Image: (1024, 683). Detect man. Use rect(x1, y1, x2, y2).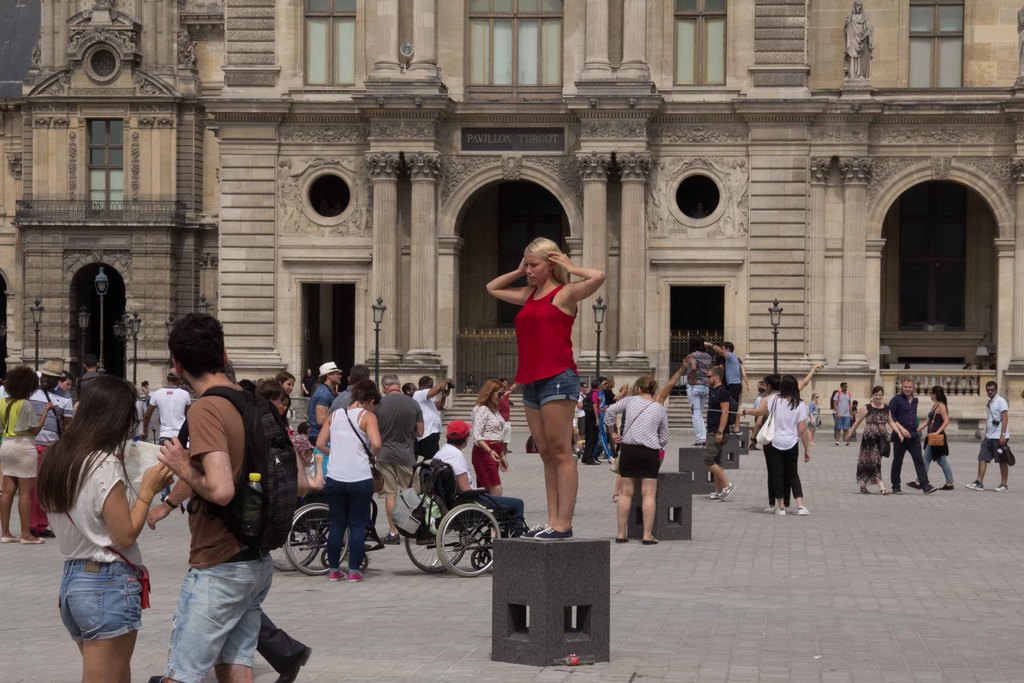
rect(413, 374, 454, 456).
